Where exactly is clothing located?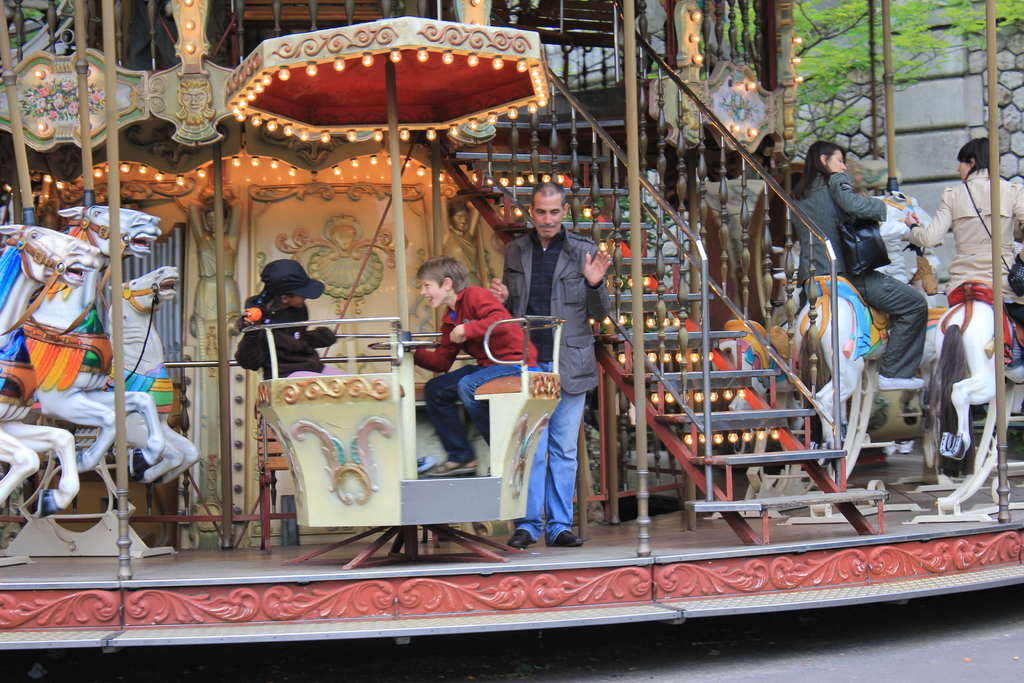
Its bounding box is (x1=905, y1=177, x2=1023, y2=286).
